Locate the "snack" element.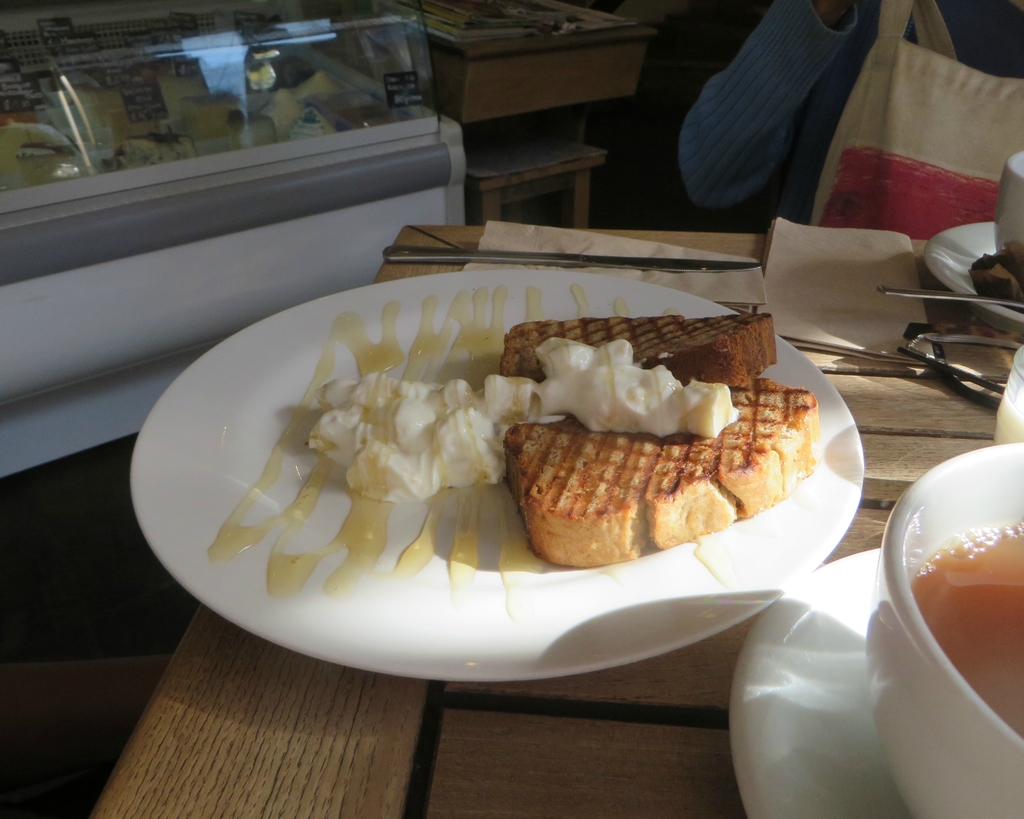
Element bbox: BBox(960, 246, 1023, 312).
